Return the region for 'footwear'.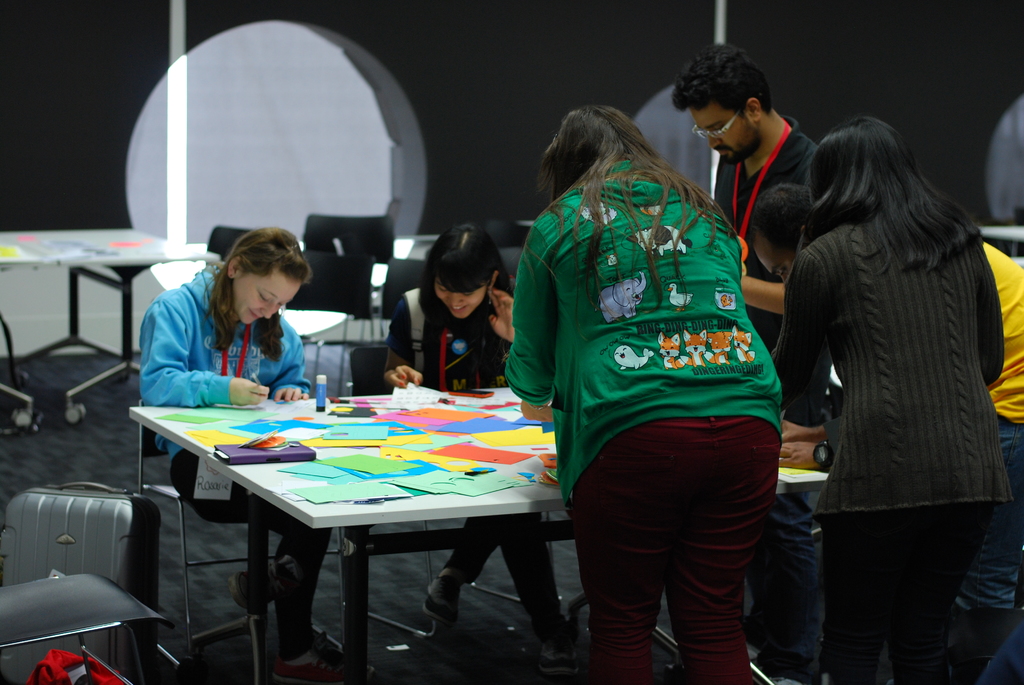
<region>750, 672, 813, 684</region>.
